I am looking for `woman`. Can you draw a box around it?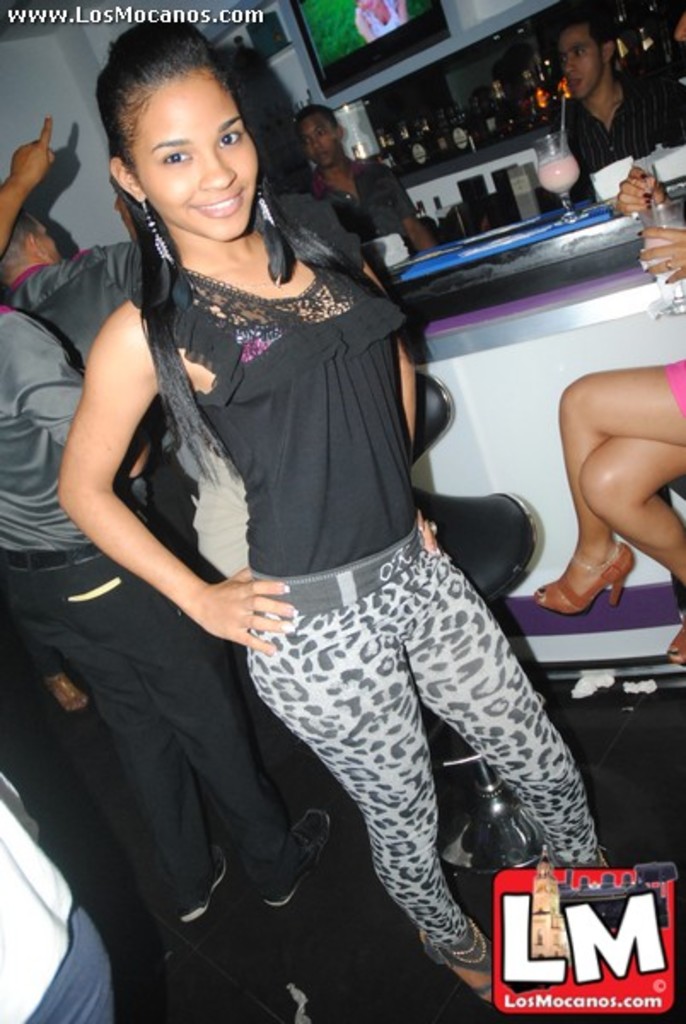
Sure, the bounding box is pyautogui.locateOnScreen(39, 61, 541, 975).
